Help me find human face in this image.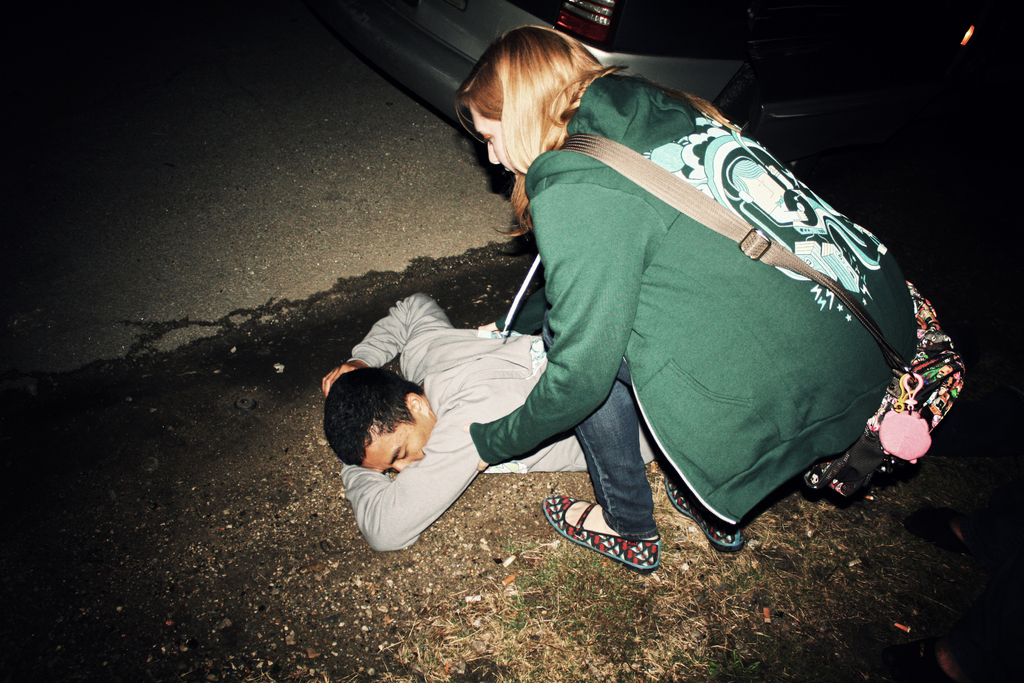
Found it: <region>470, 103, 516, 169</region>.
